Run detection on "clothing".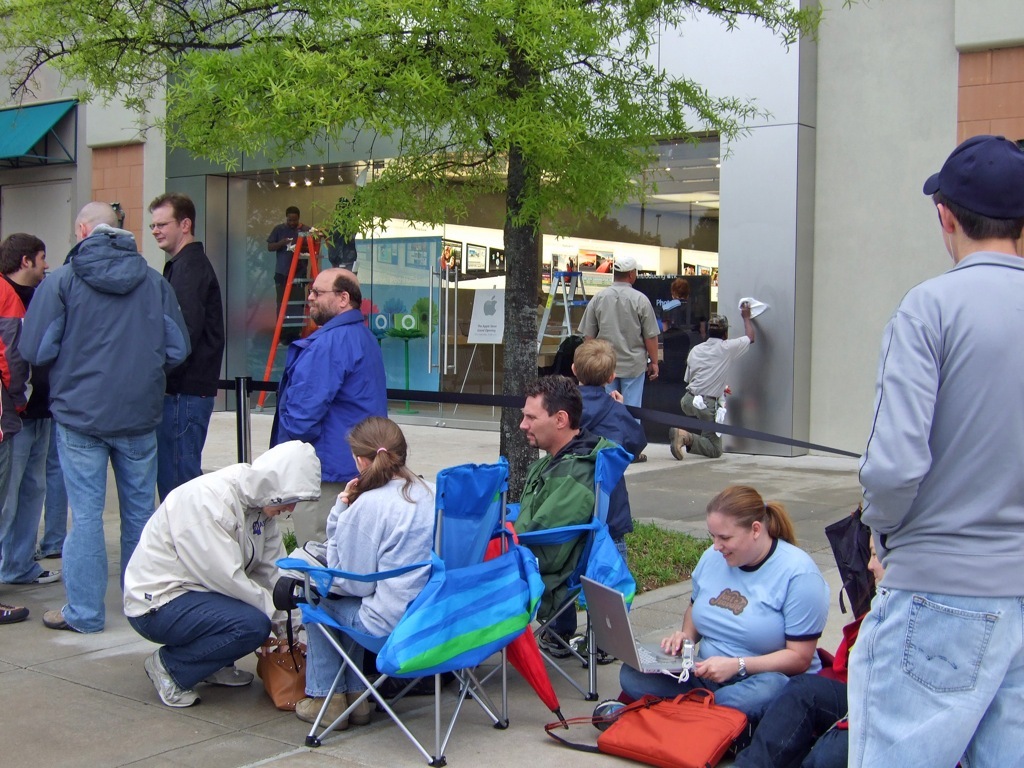
Result: (328,213,357,274).
